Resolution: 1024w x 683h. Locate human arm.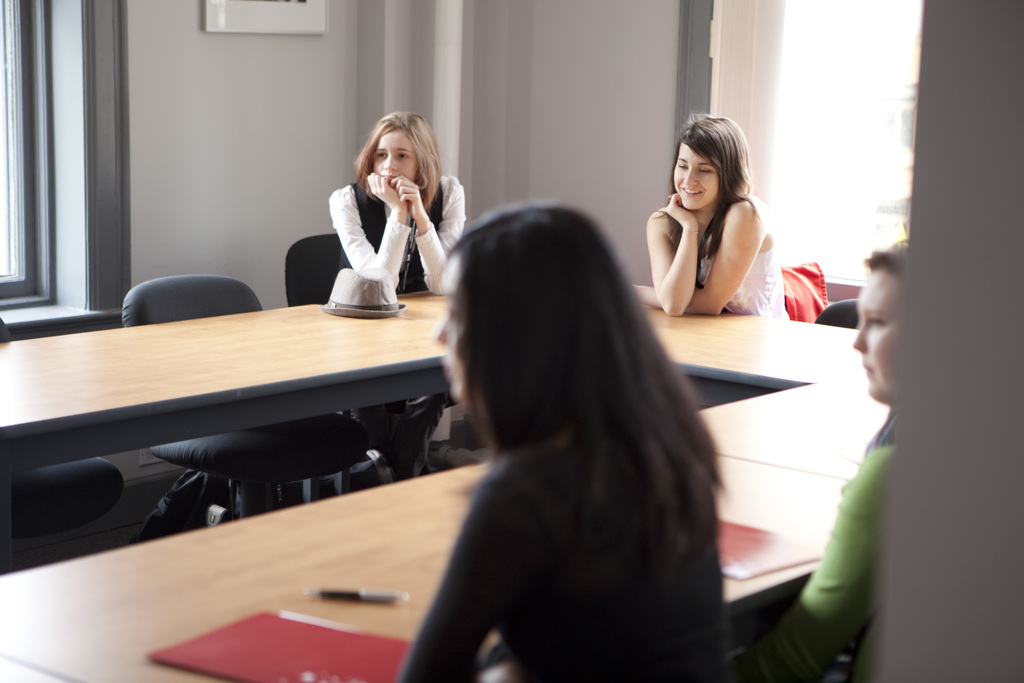
pyautogui.locateOnScreen(750, 443, 896, 682).
